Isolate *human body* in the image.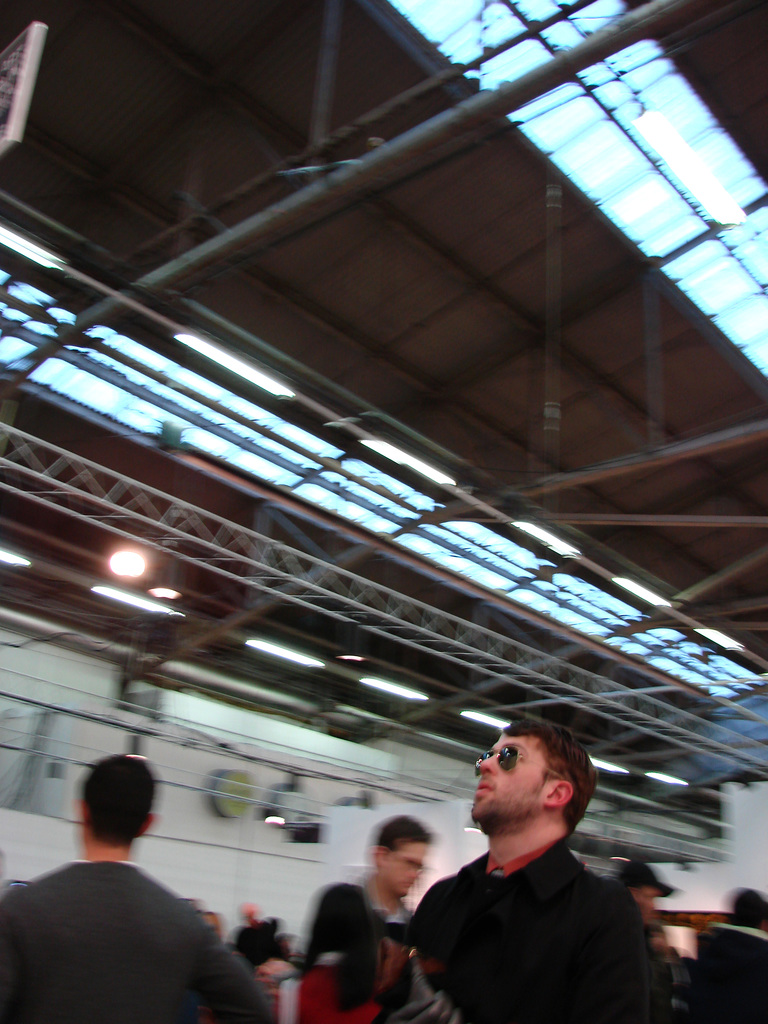
Isolated region: 296 881 462 1023.
